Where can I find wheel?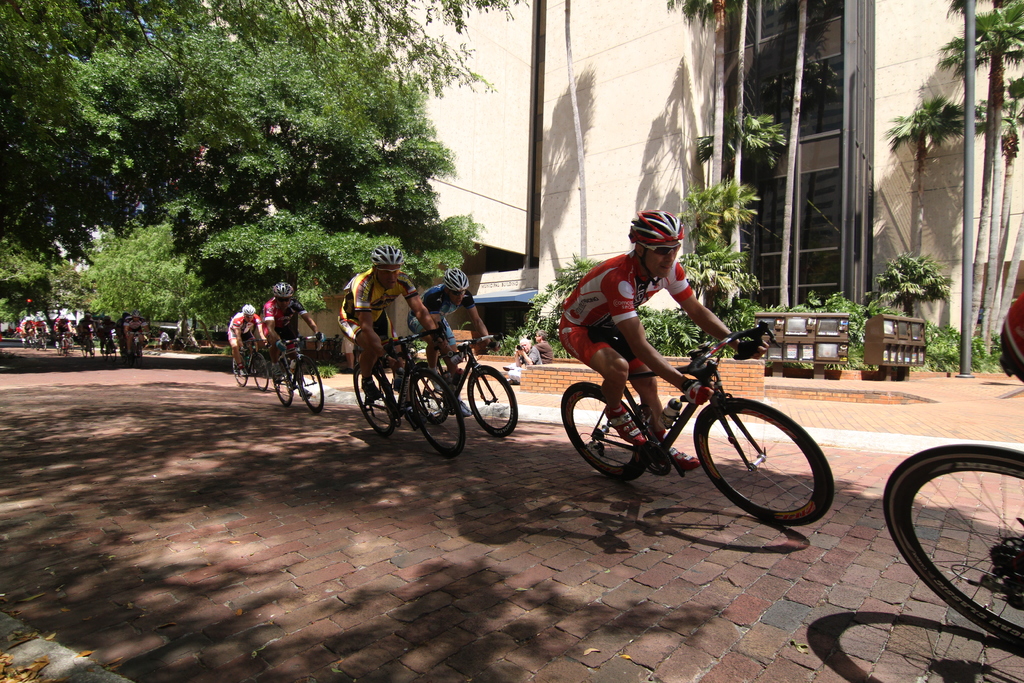
You can find it at <region>351, 357, 395, 445</region>.
